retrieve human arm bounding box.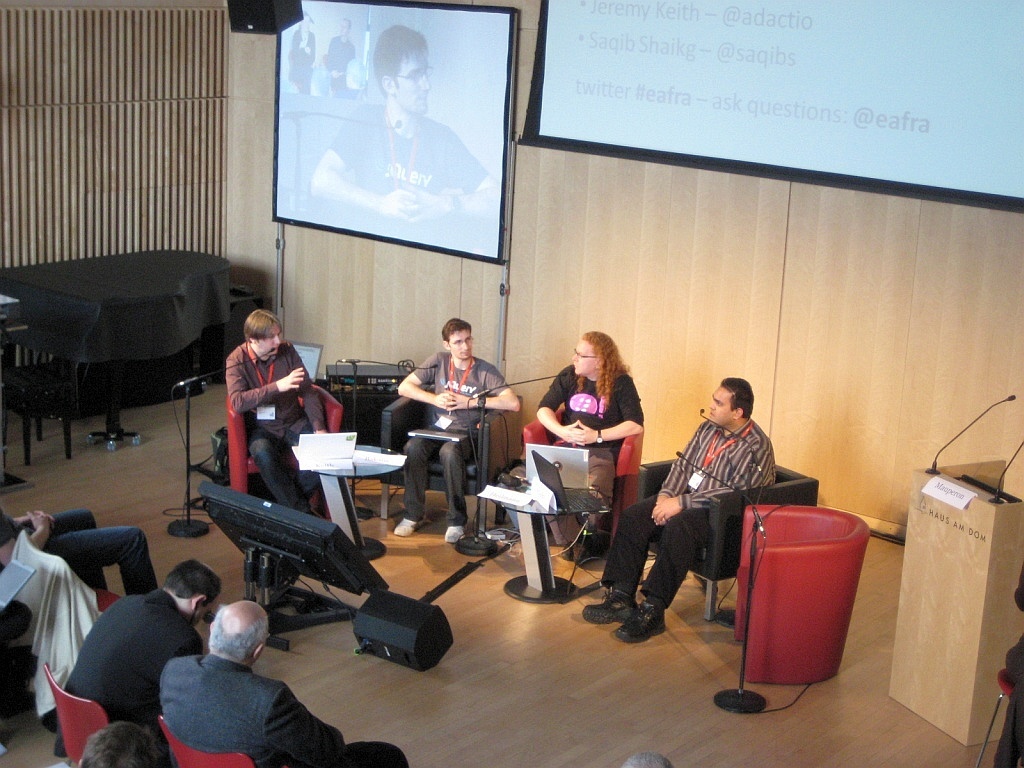
Bounding box: (14, 516, 57, 527).
